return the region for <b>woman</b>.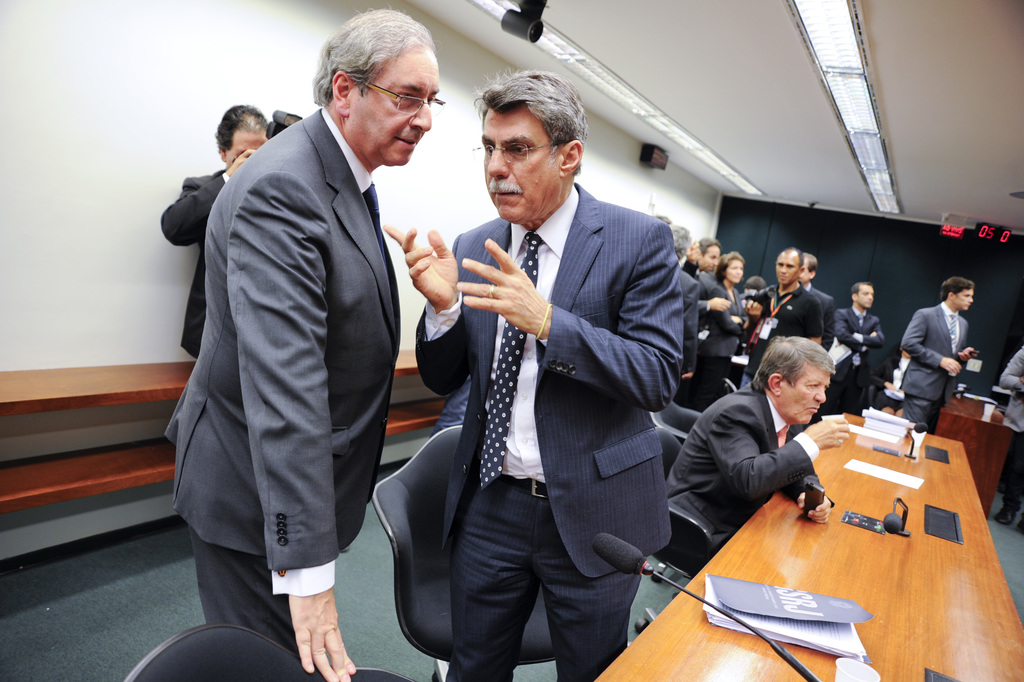
rect(667, 222, 701, 376).
